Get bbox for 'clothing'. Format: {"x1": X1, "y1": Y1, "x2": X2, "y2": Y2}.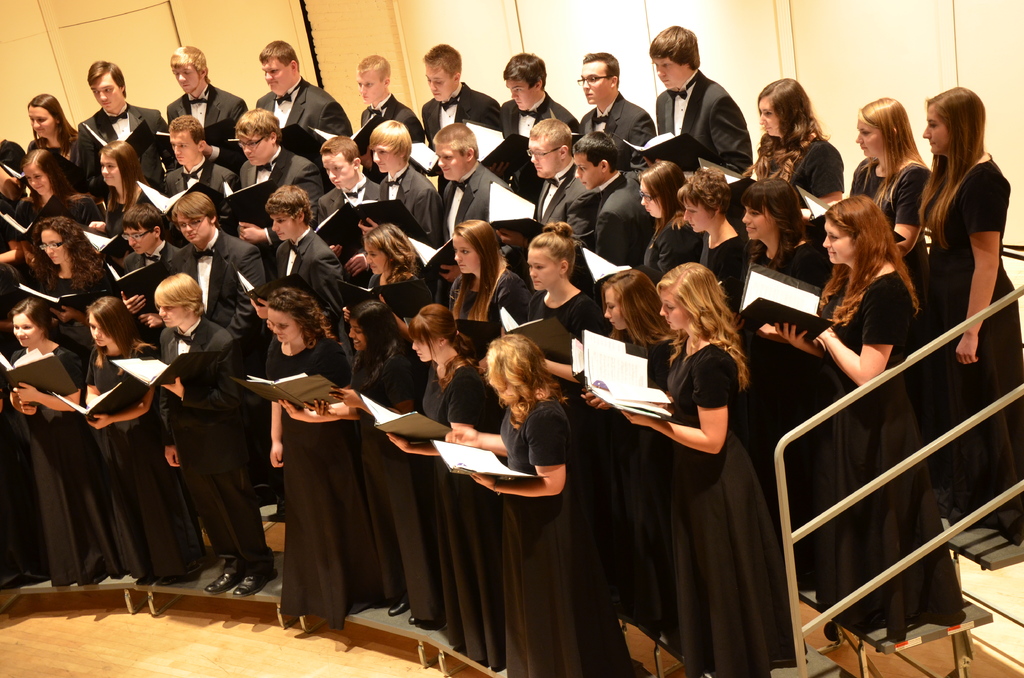
{"x1": 576, "y1": 93, "x2": 650, "y2": 156}.
